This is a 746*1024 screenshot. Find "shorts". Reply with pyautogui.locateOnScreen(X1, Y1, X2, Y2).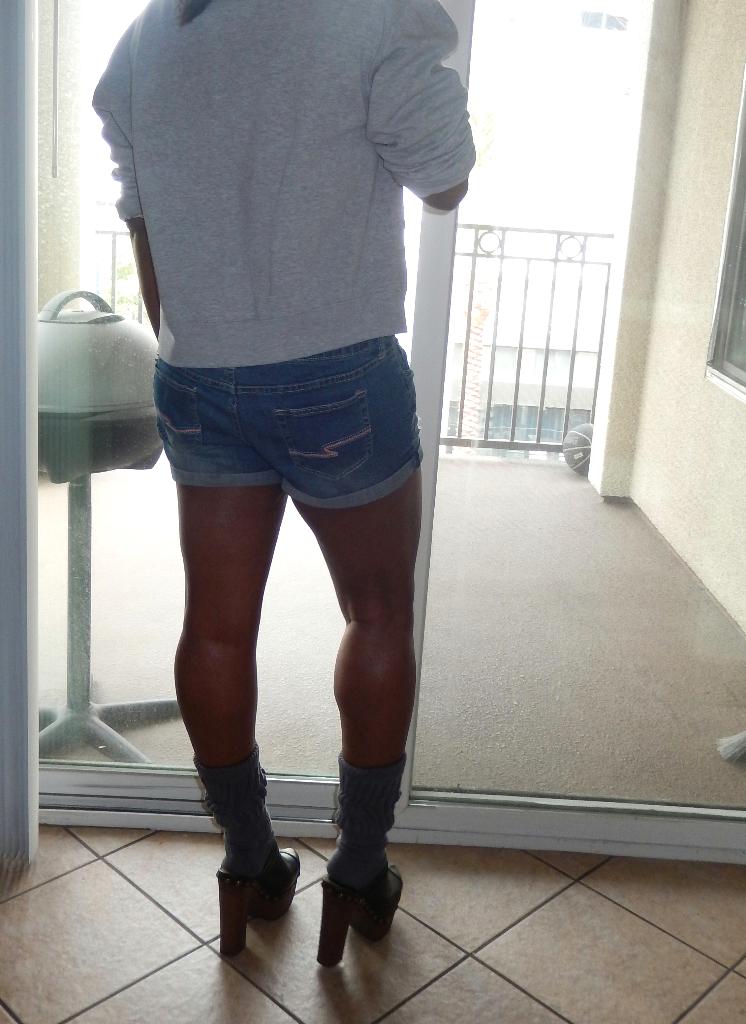
pyautogui.locateOnScreen(117, 320, 447, 558).
